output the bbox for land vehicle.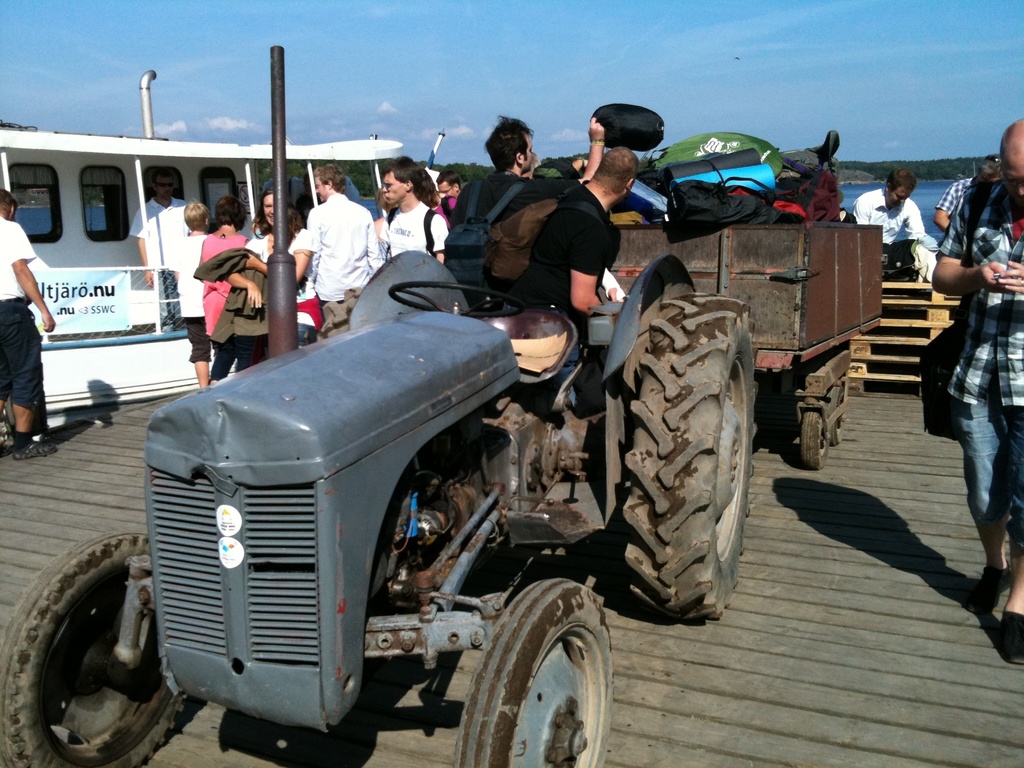
0:66:451:419.
